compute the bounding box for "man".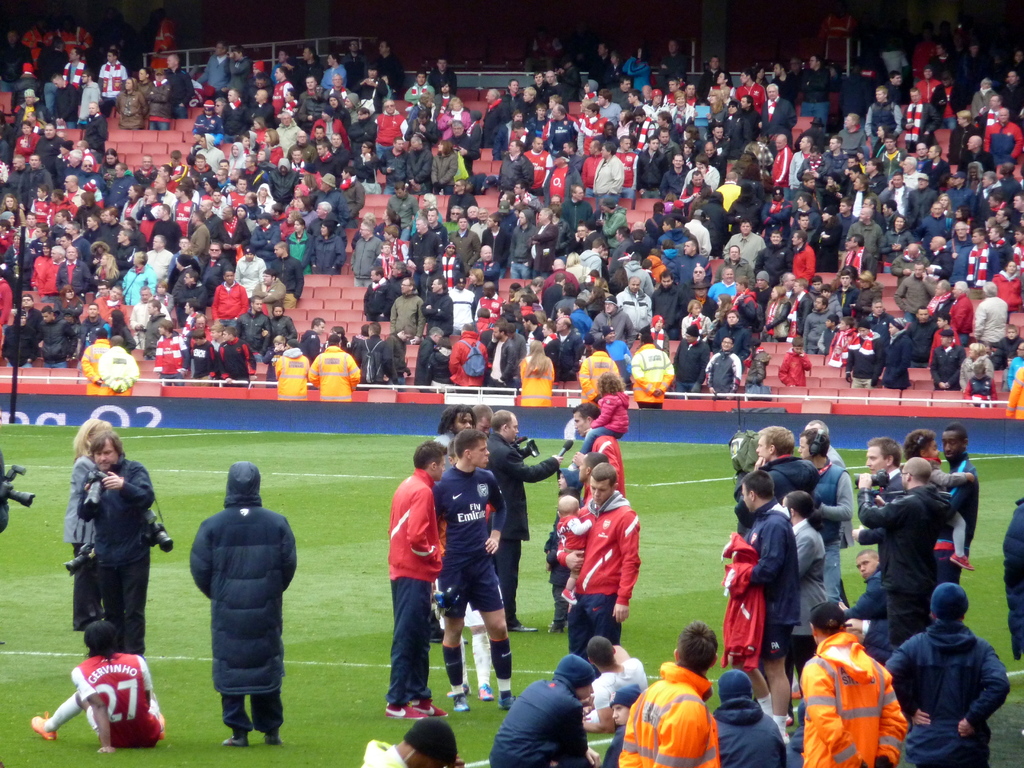
620,274,655,331.
